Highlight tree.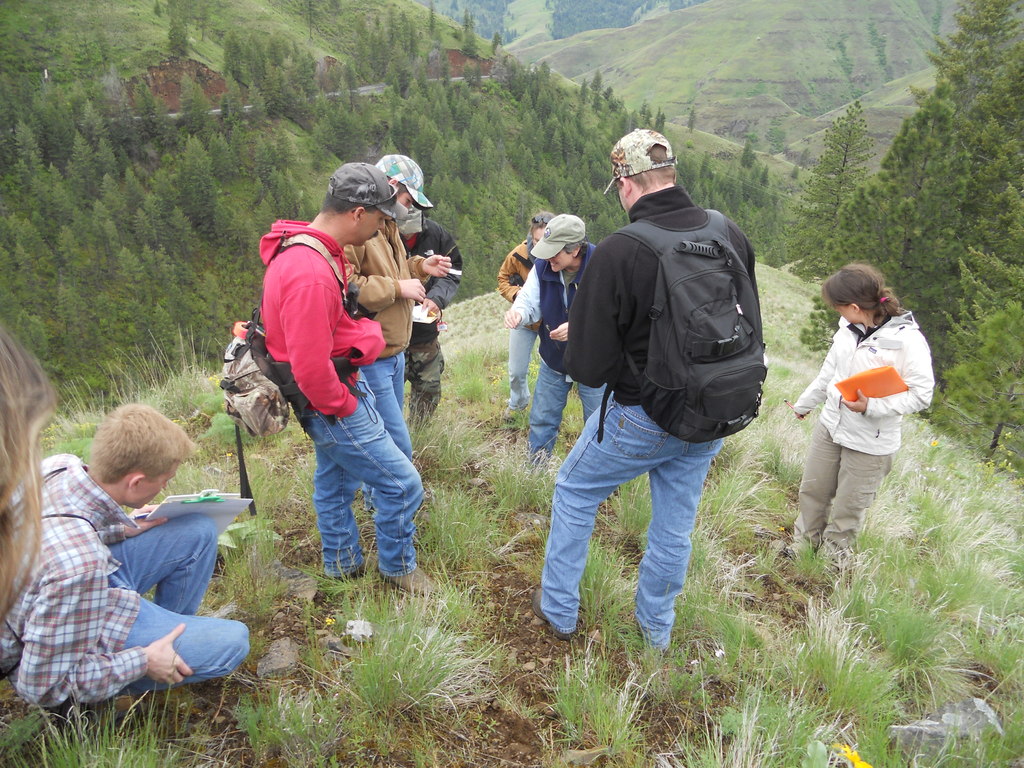
Highlighted region: [x1=820, y1=0, x2=1023, y2=458].
